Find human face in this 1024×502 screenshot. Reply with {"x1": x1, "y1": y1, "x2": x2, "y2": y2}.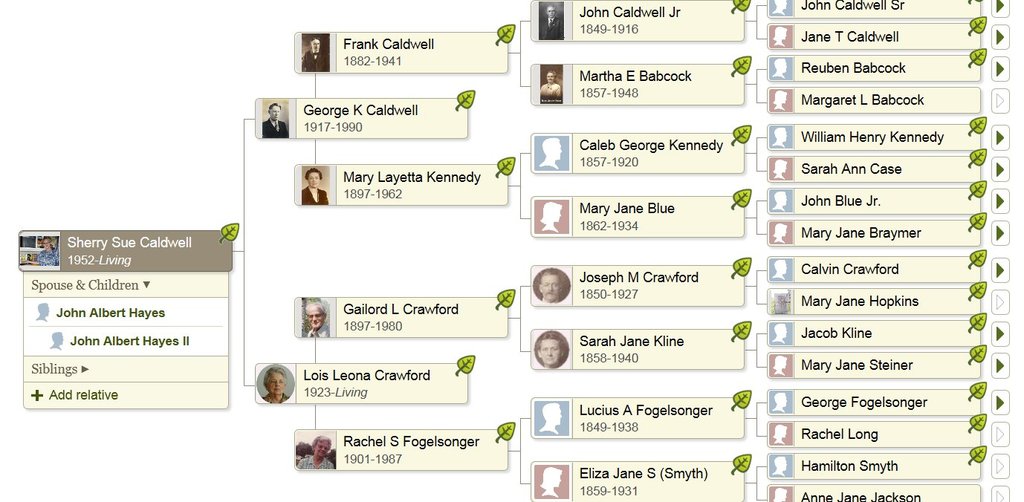
{"x1": 265, "y1": 371, "x2": 284, "y2": 397}.
